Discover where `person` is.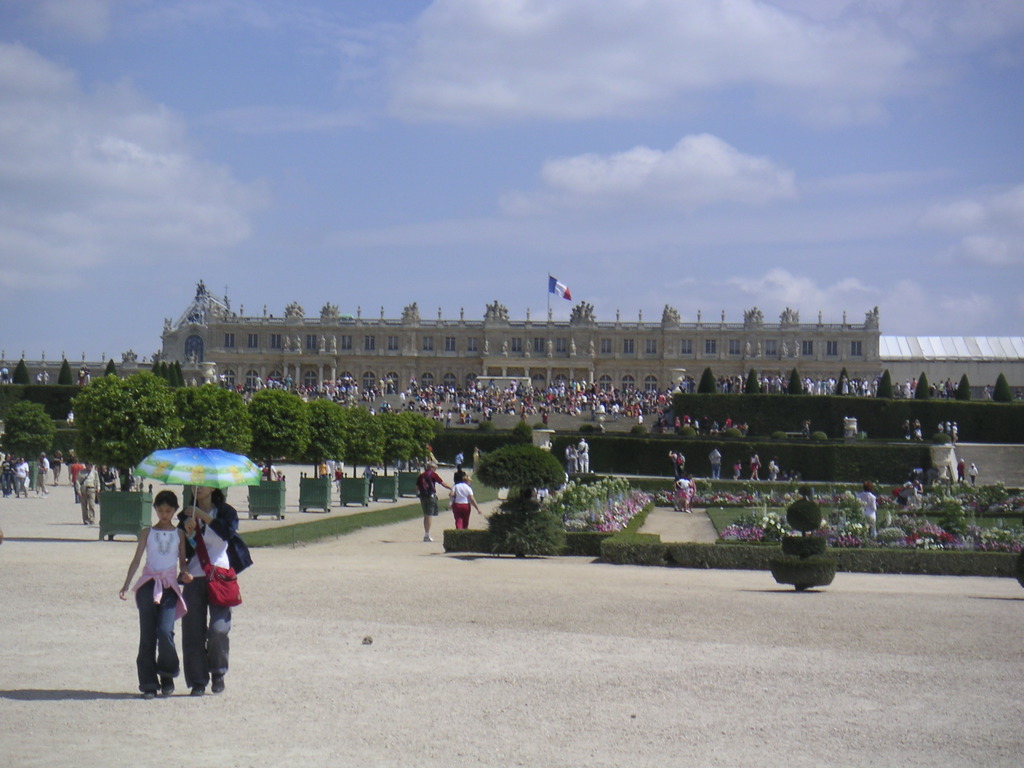
Discovered at (x1=14, y1=456, x2=29, y2=496).
